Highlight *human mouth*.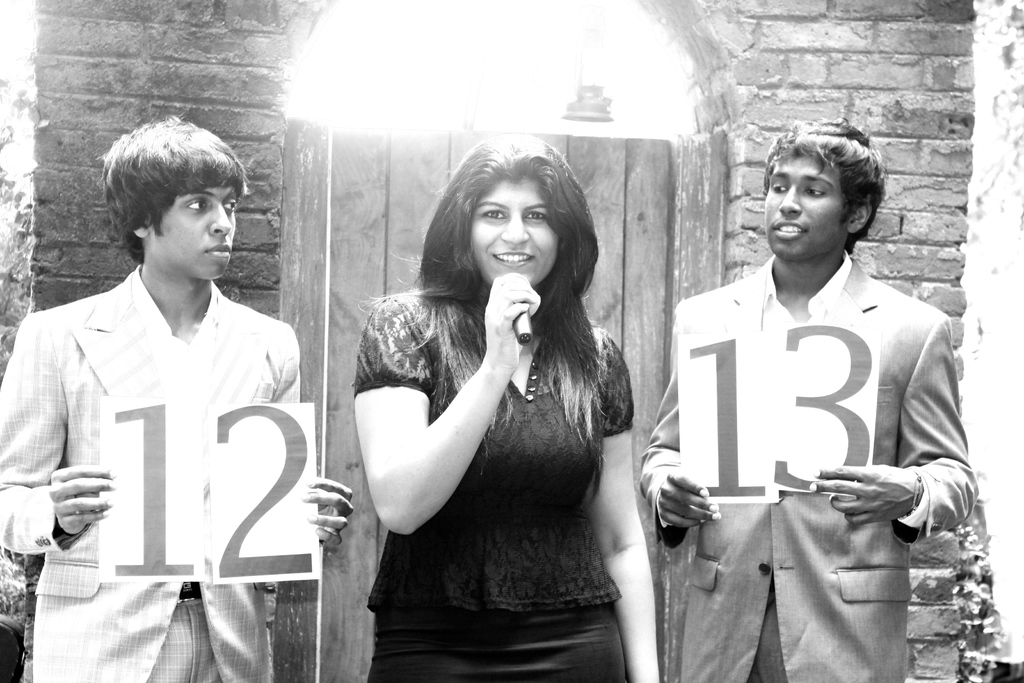
Highlighted region: <bbox>205, 239, 231, 259</bbox>.
